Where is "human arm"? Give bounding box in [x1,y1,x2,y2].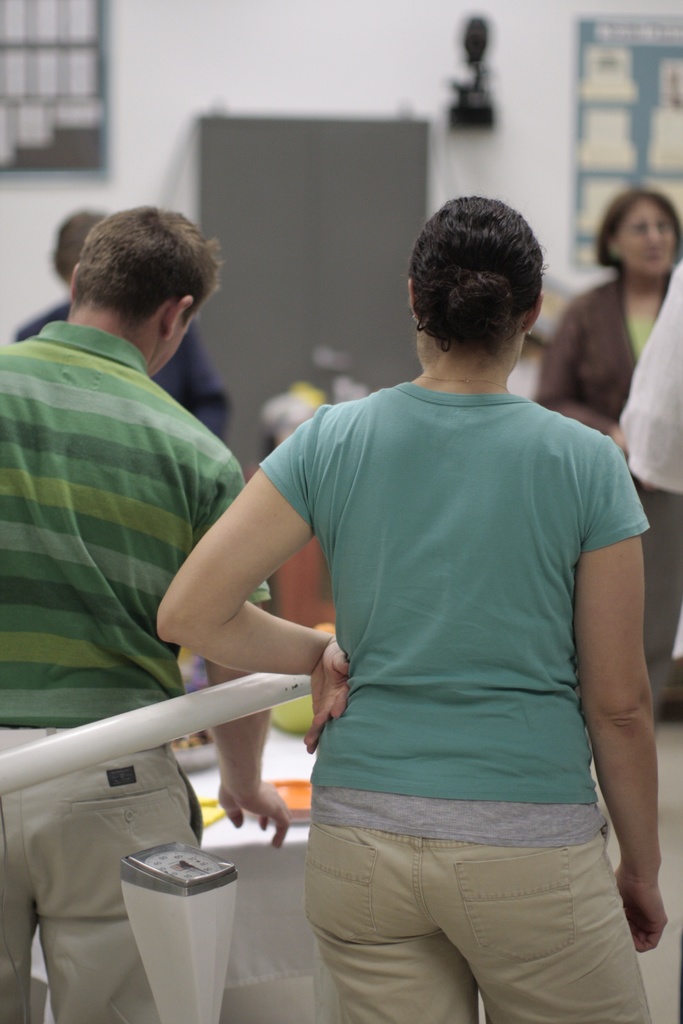
[183,452,295,854].
